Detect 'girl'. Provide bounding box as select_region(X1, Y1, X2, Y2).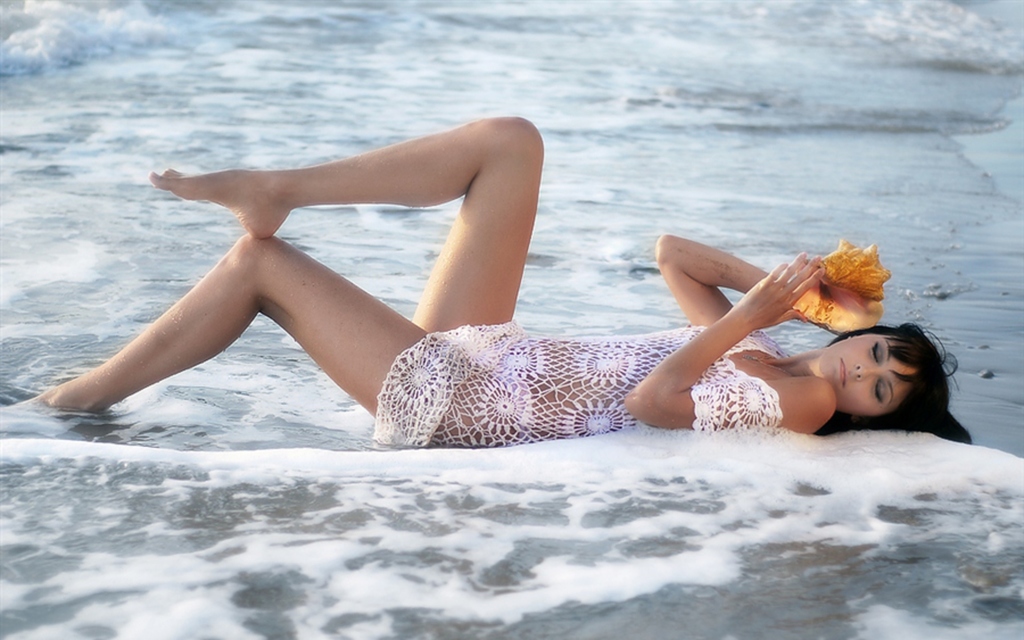
select_region(30, 113, 976, 444).
